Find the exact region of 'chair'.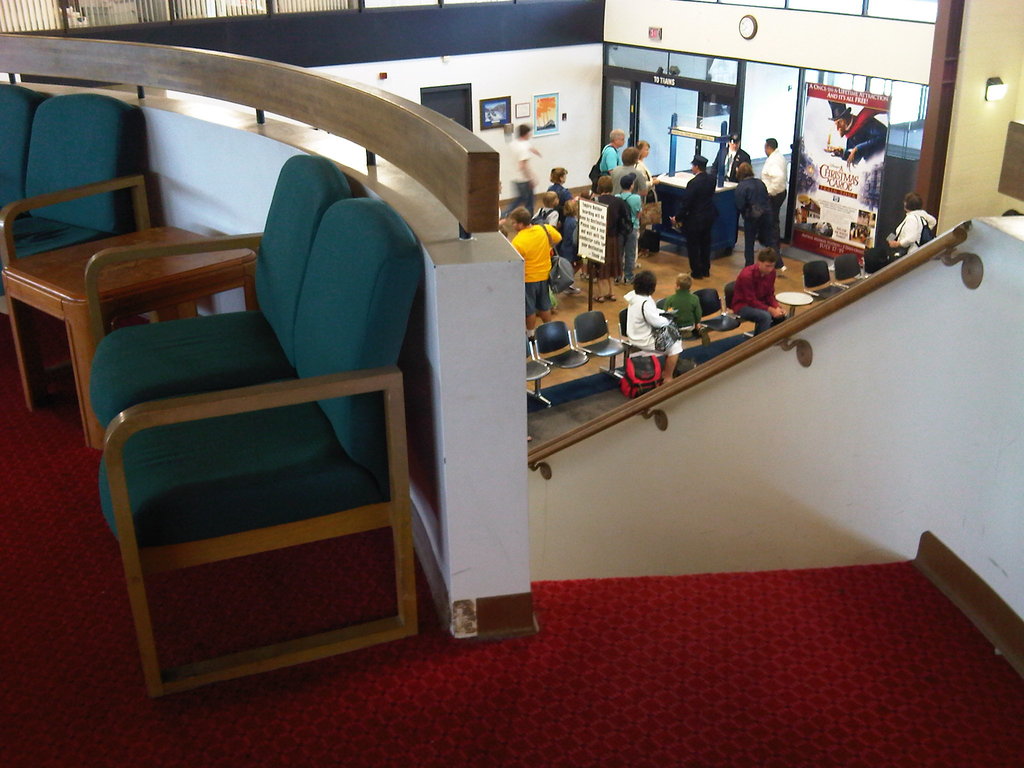
Exact region: left=0, top=220, right=264, bottom=455.
